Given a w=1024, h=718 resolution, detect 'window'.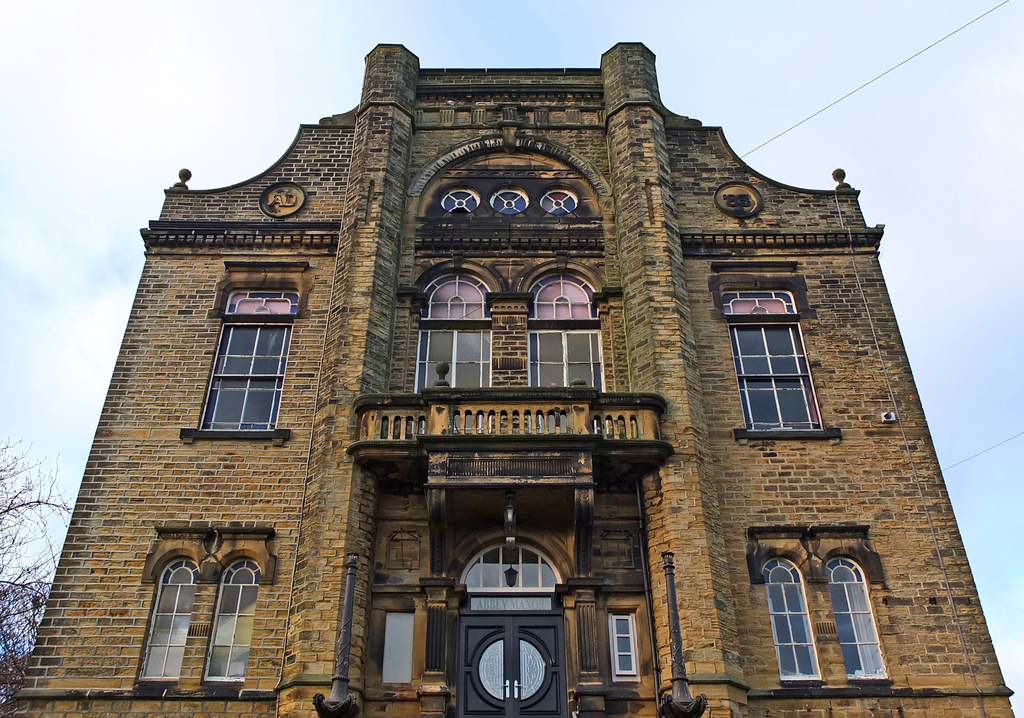
left=760, top=557, right=822, bottom=686.
